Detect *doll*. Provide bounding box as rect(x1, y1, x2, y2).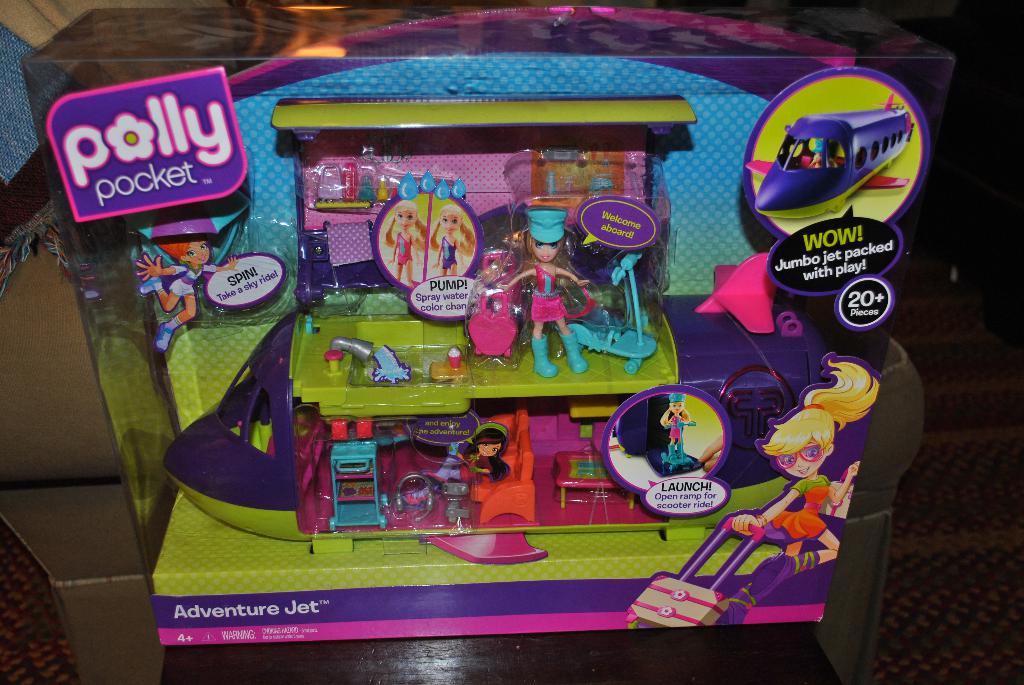
rect(436, 418, 504, 477).
